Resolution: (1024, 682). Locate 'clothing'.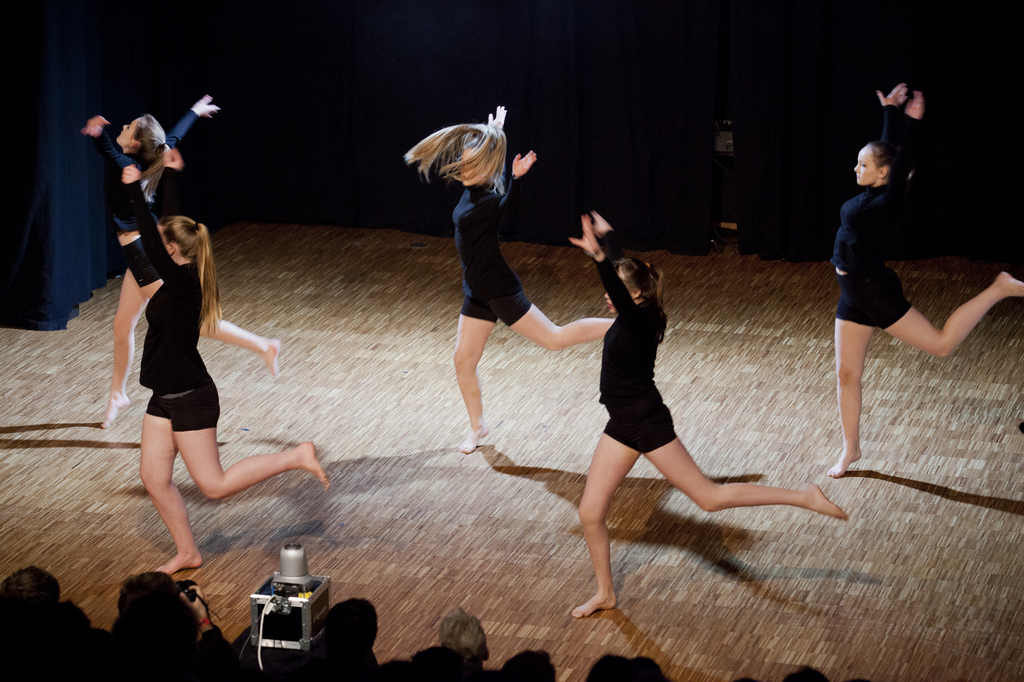
[x1=448, y1=171, x2=532, y2=330].
